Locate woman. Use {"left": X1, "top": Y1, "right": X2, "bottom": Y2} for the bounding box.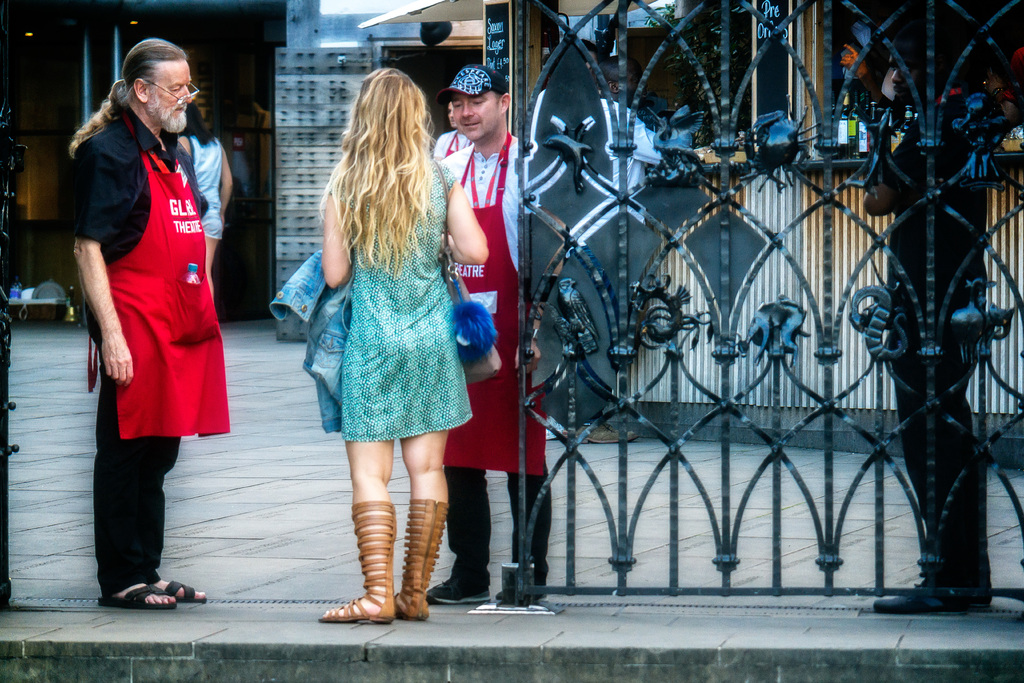
{"left": 172, "top": 104, "right": 230, "bottom": 306}.
